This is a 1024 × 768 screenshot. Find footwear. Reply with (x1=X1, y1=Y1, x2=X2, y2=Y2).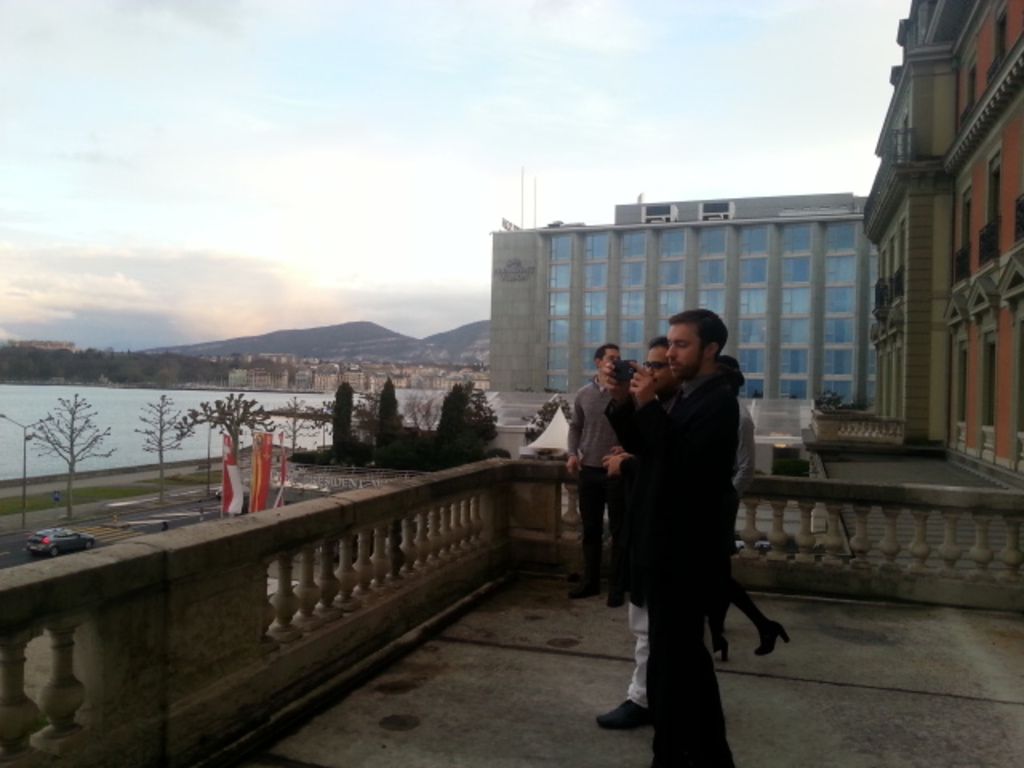
(x1=717, y1=642, x2=736, y2=669).
